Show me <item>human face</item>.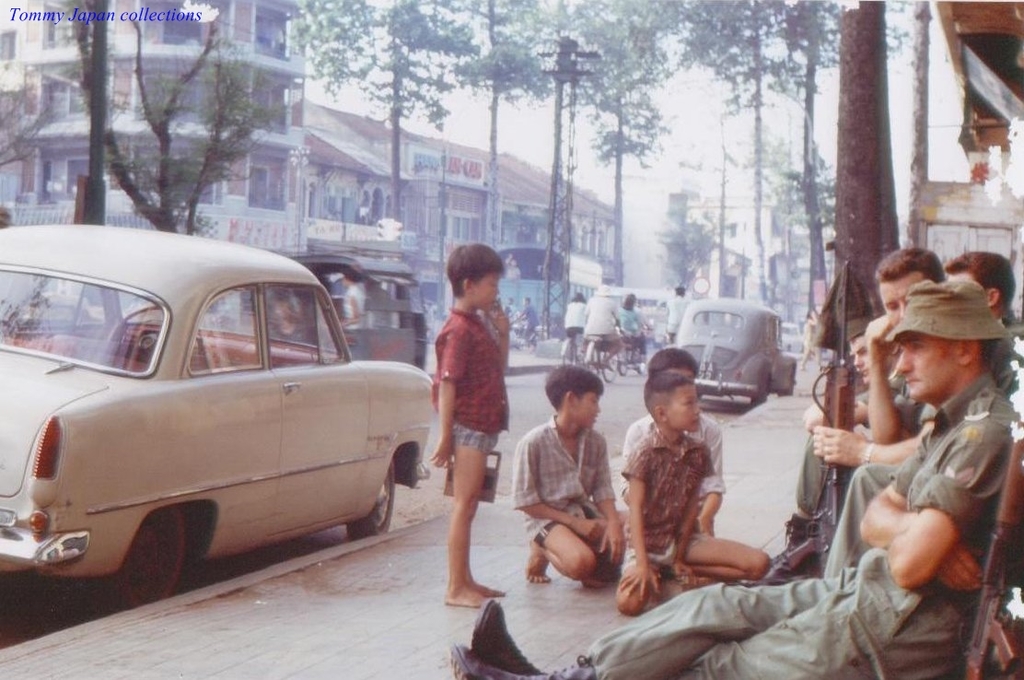
<item>human face</item> is here: detection(473, 264, 501, 312).
